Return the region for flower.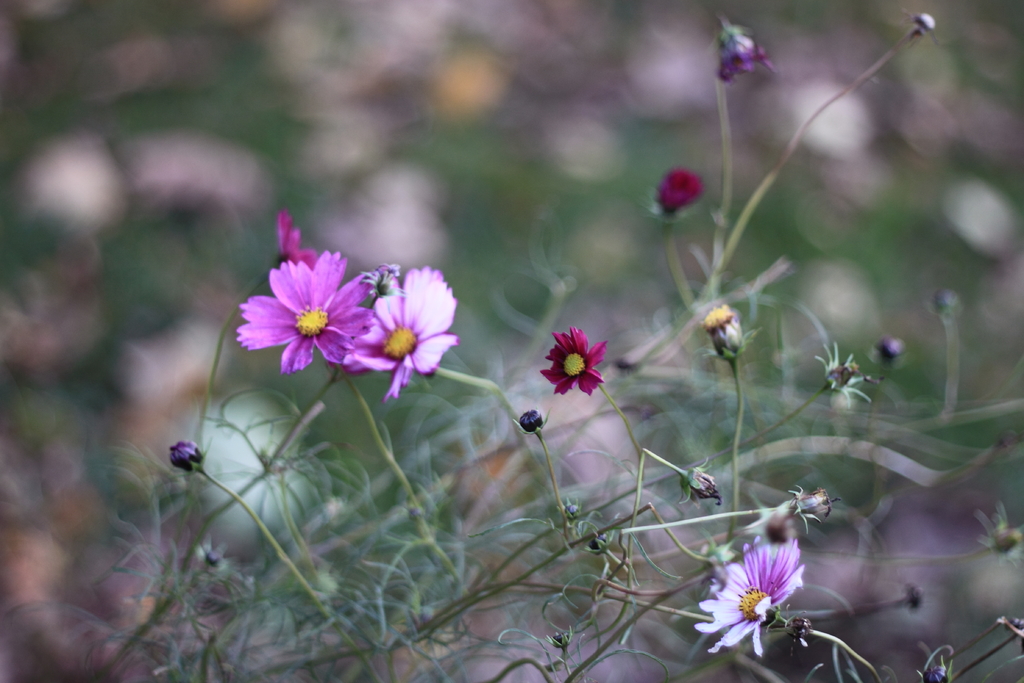
703 305 754 363.
